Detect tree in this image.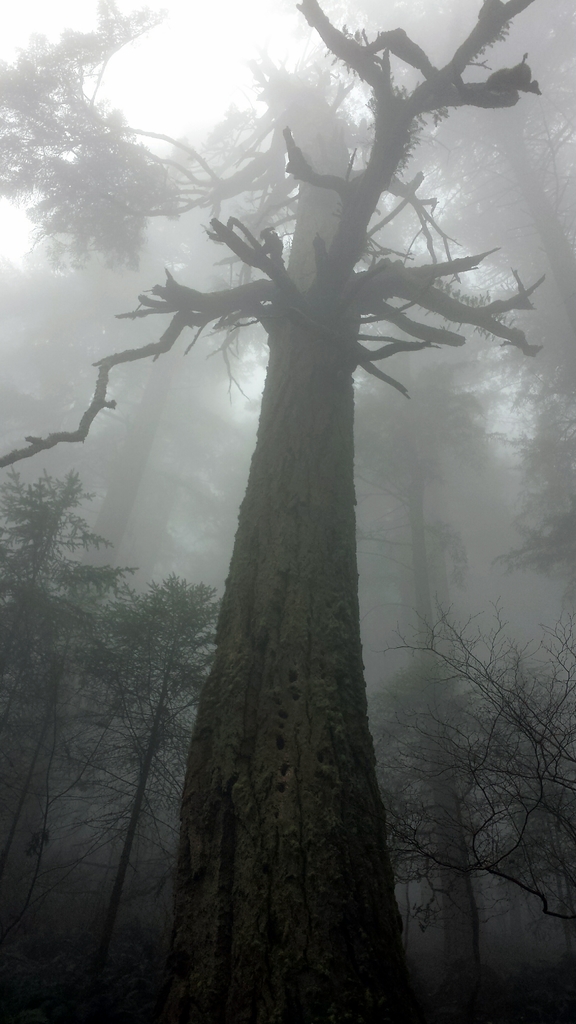
Detection: select_region(362, 425, 575, 1023).
